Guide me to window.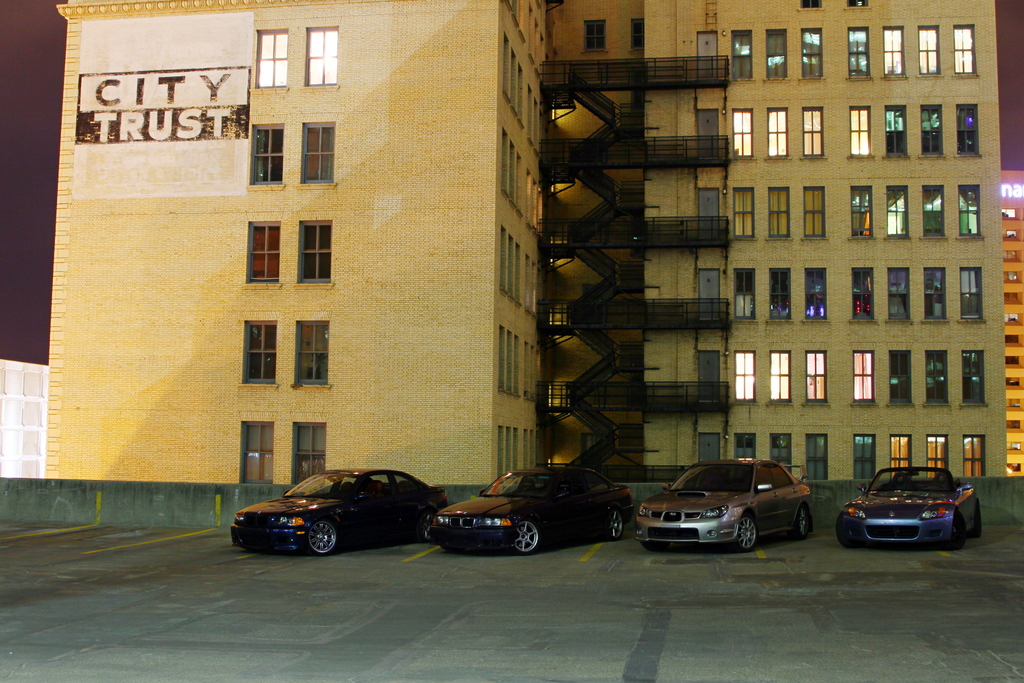
Guidance: 735, 193, 753, 235.
